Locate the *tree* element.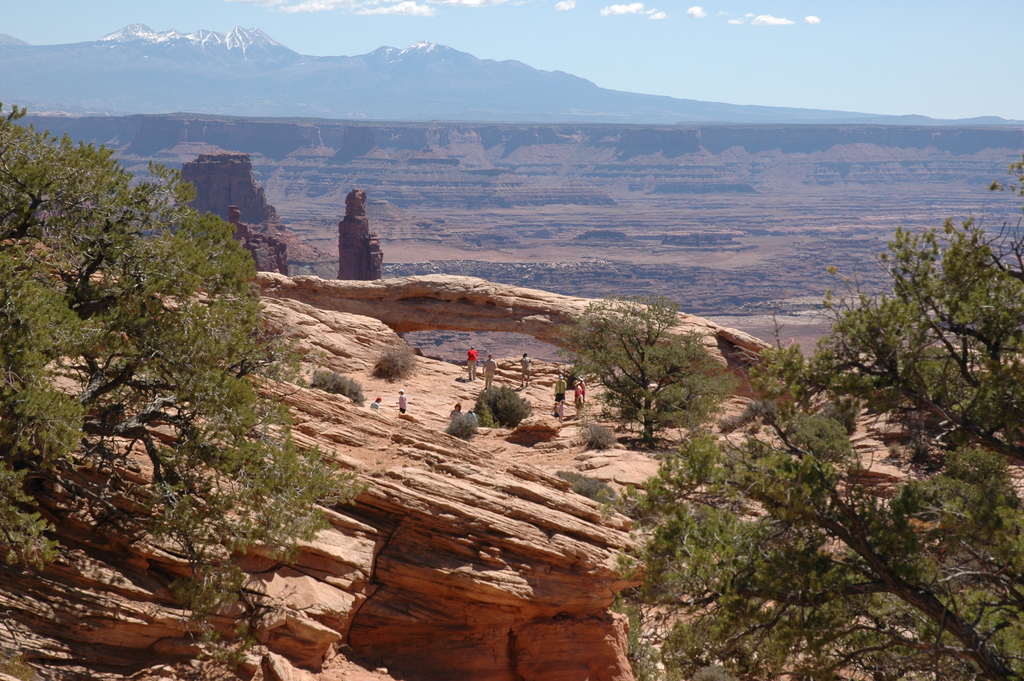
Element bbox: {"x1": 626, "y1": 208, "x2": 1023, "y2": 680}.
